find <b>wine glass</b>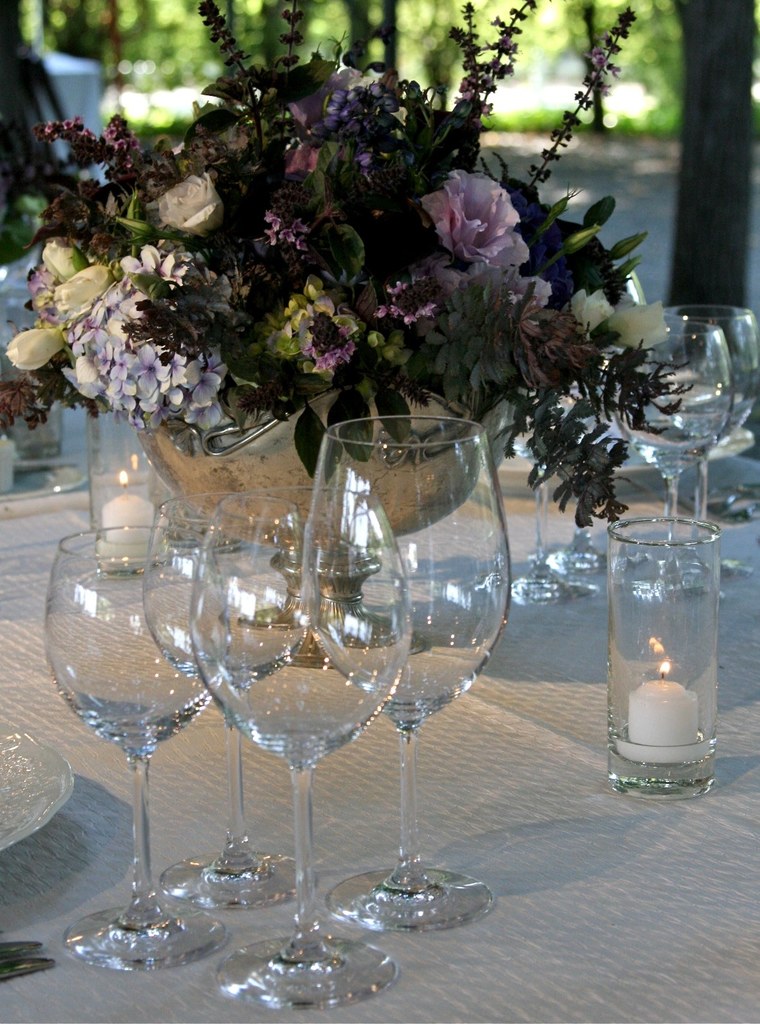
{"x1": 46, "y1": 528, "x2": 223, "y2": 965}
